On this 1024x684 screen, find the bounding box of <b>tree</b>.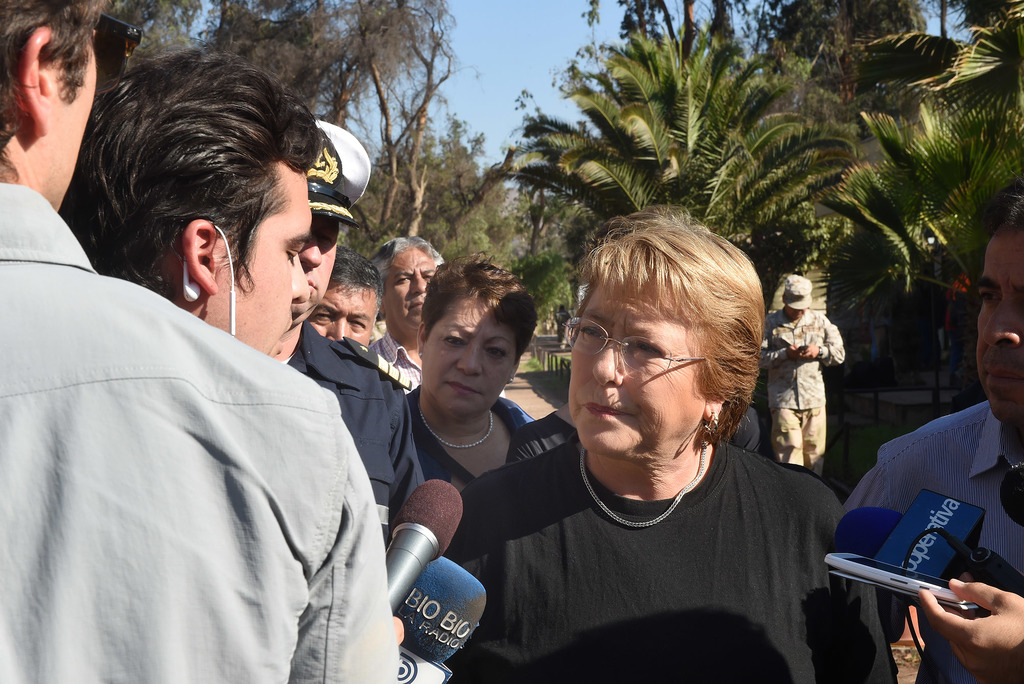
Bounding box: <bbox>273, 0, 455, 251</bbox>.
